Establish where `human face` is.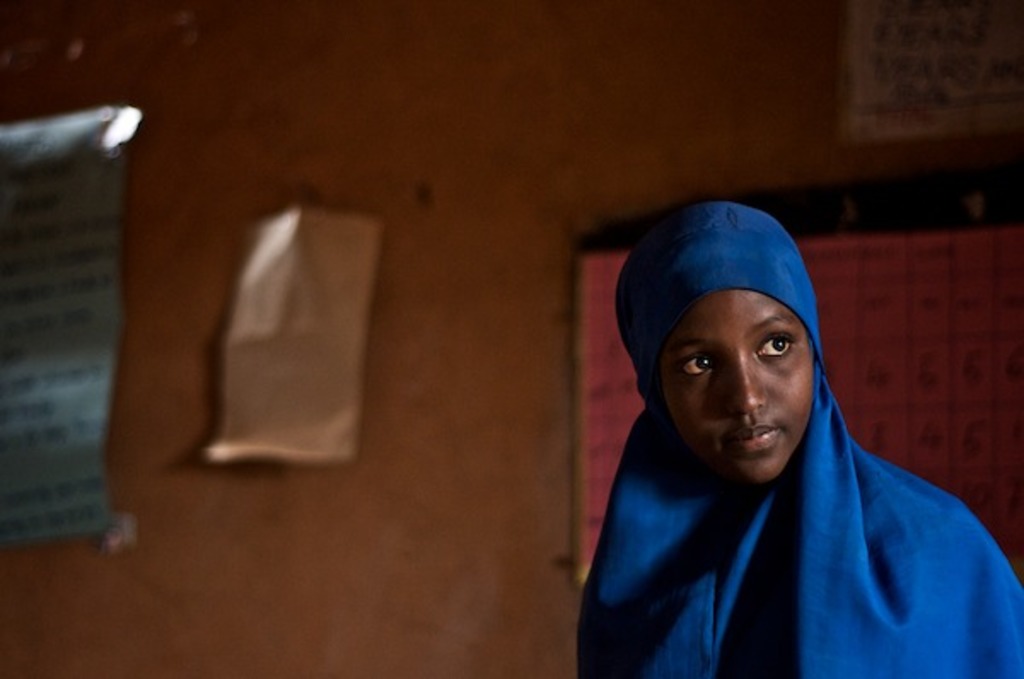
Established at [x1=659, y1=281, x2=821, y2=479].
